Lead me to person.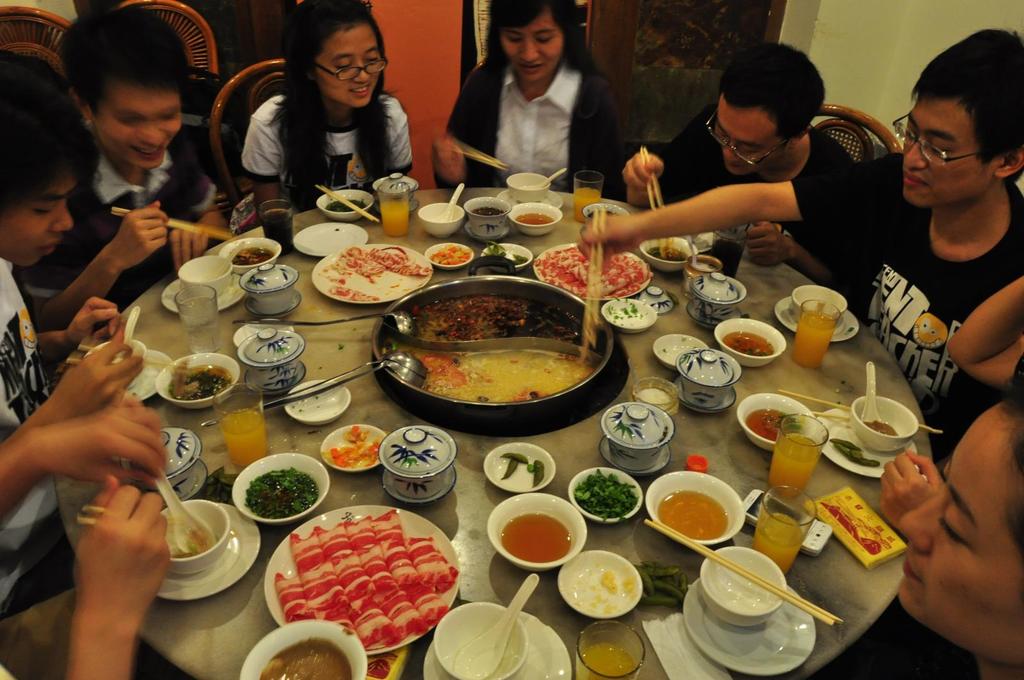
Lead to bbox(0, 58, 136, 611).
